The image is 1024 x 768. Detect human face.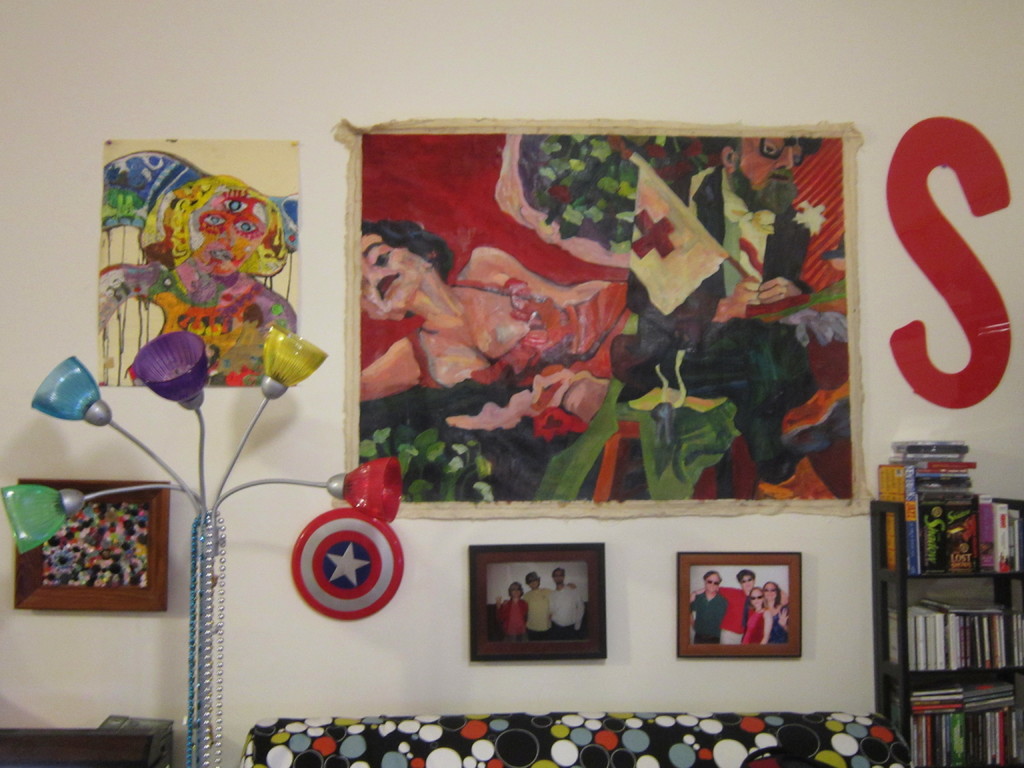
Detection: (left=553, top=568, right=564, bottom=584).
